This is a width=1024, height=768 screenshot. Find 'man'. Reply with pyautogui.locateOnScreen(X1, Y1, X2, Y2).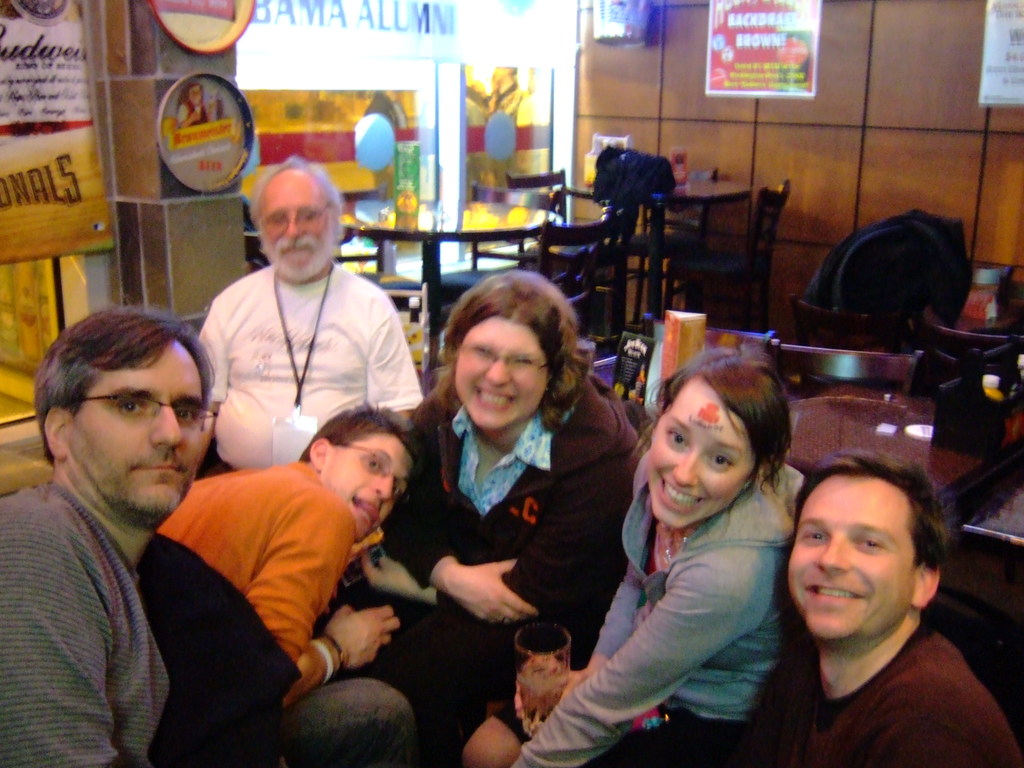
pyautogui.locateOnScreen(190, 154, 419, 474).
